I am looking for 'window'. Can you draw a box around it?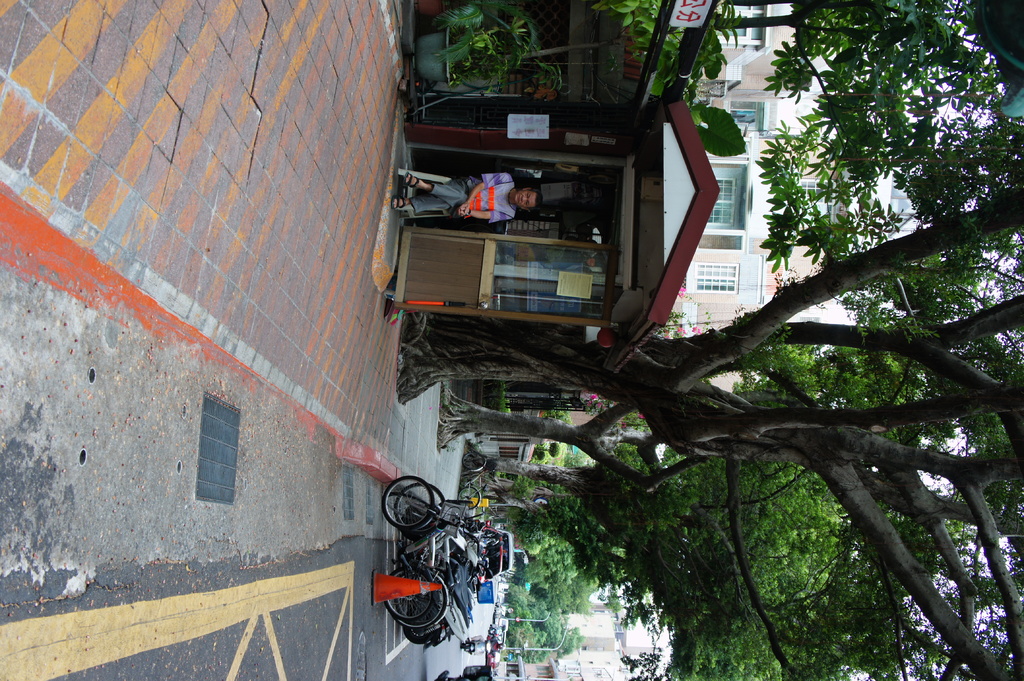
Sure, the bounding box is {"left": 695, "top": 260, "right": 736, "bottom": 294}.
